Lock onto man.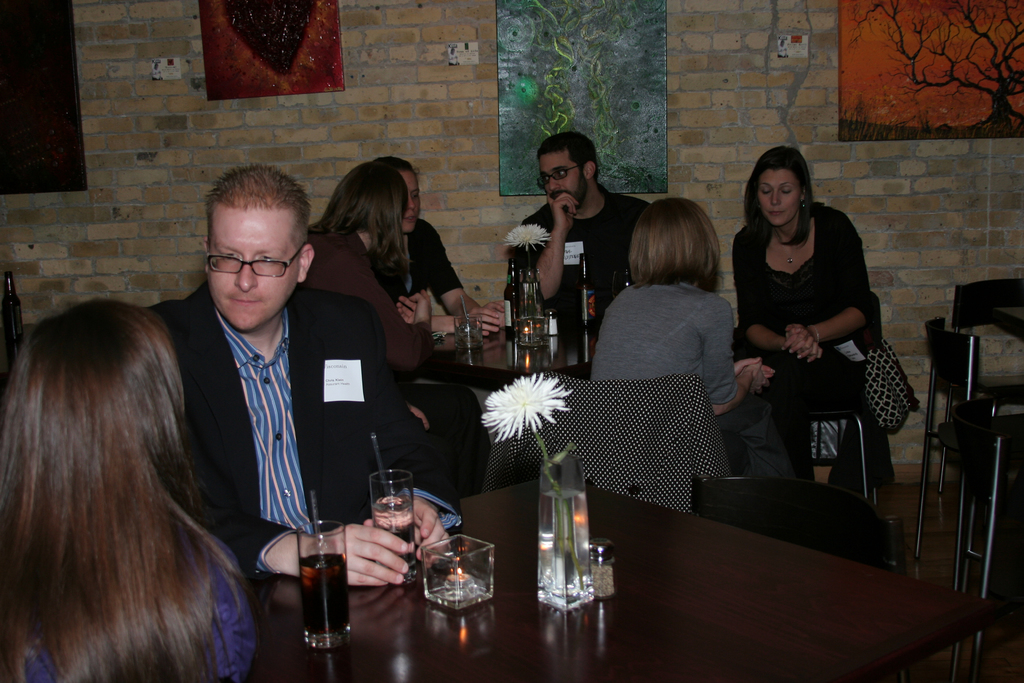
Locked: detection(132, 161, 473, 588).
